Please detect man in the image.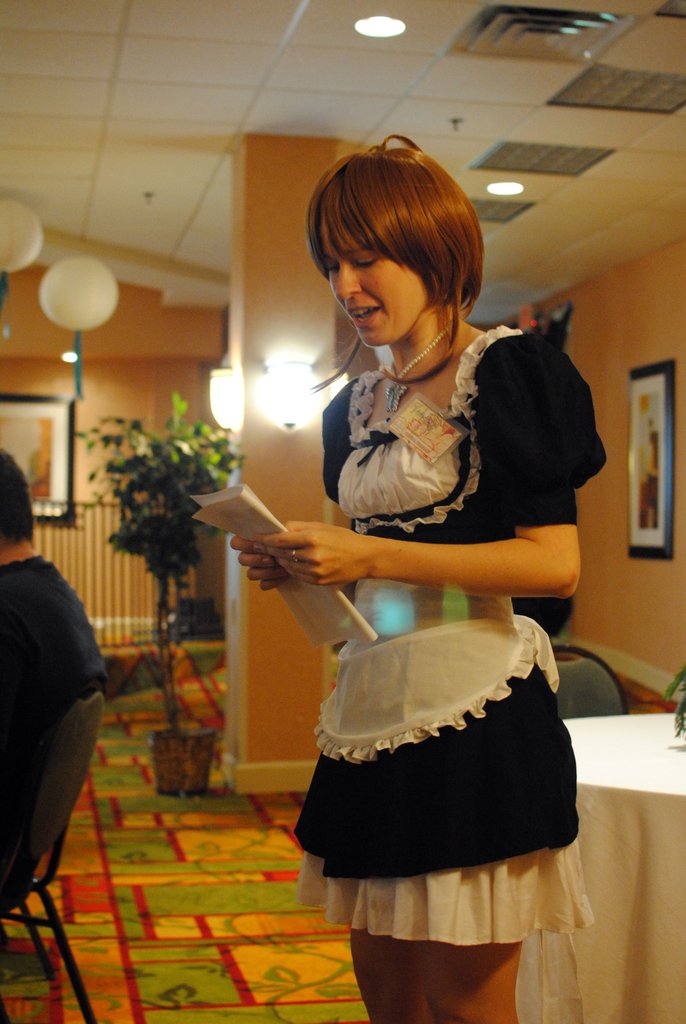
[0,450,107,831].
